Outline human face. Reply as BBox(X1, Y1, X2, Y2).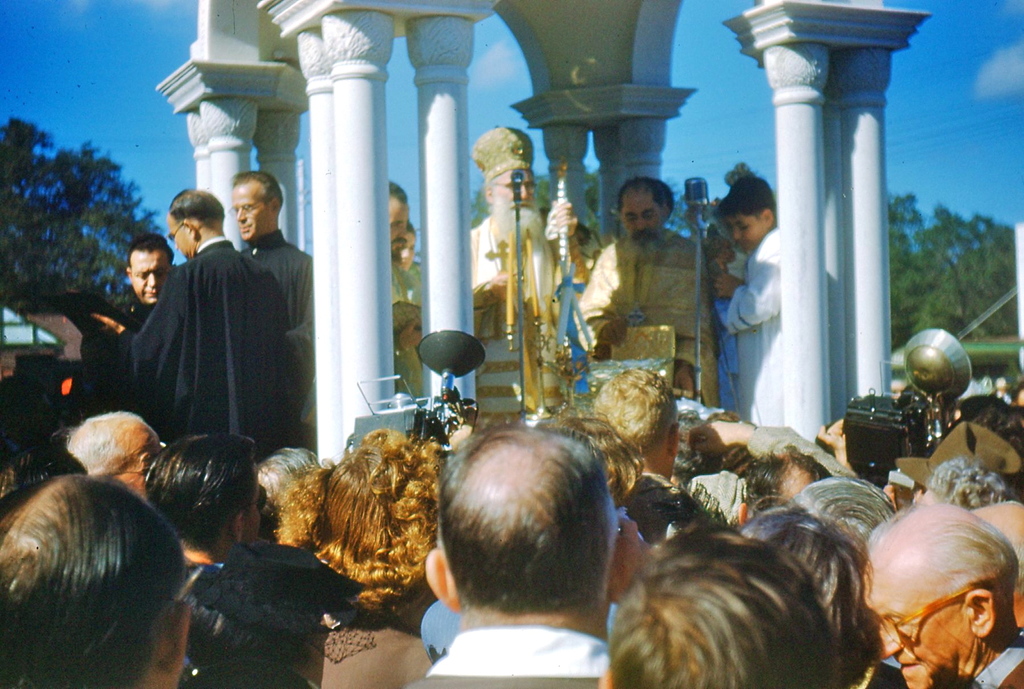
BBox(388, 201, 411, 261).
